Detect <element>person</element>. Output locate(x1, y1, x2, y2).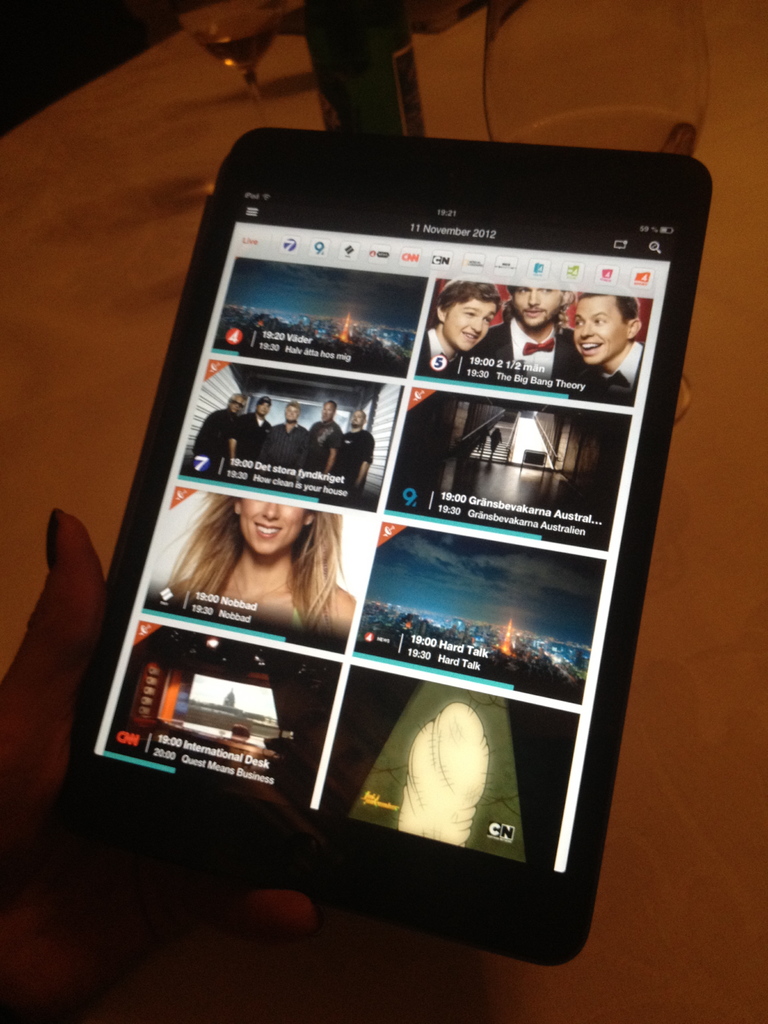
locate(408, 278, 500, 386).
